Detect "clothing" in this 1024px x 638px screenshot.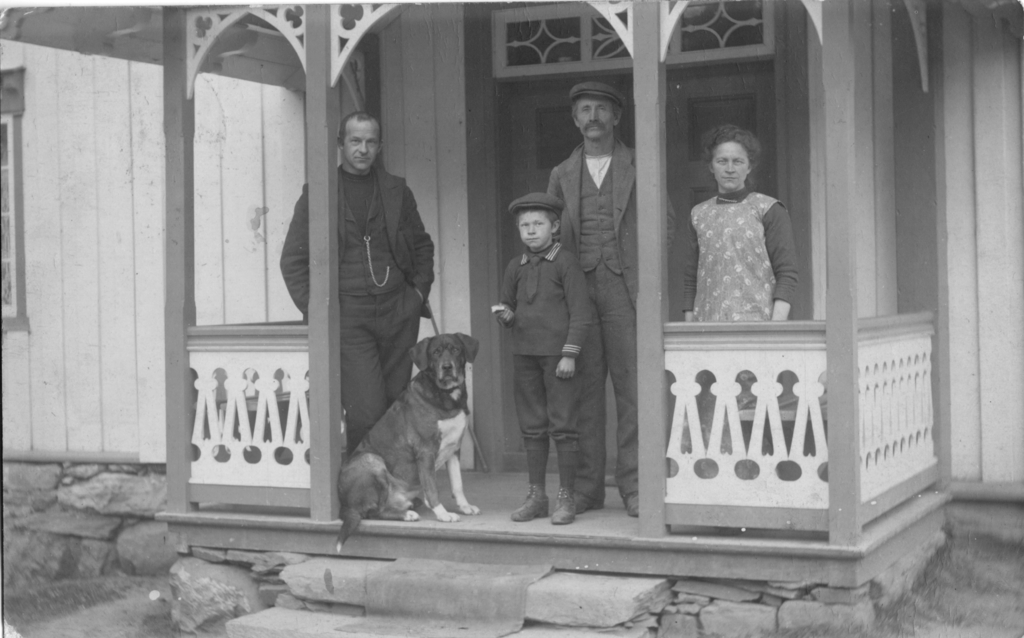
Detection: region(677, 187, 799, 324).
